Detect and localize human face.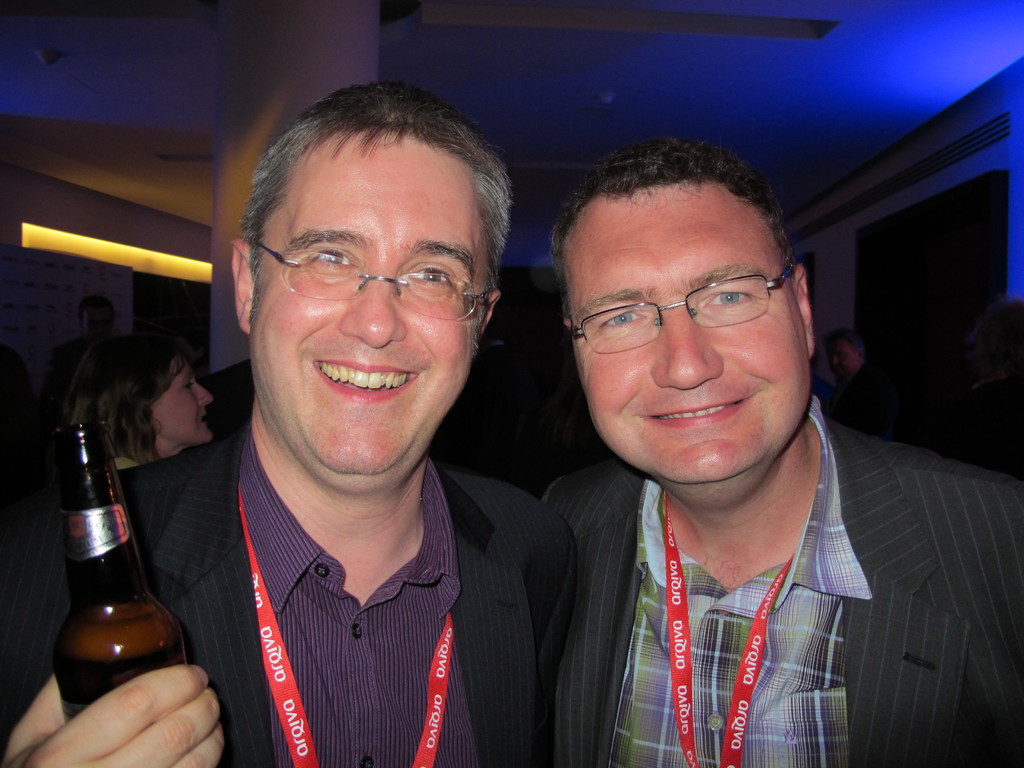
Localized at <bbox>255, 134, 484, 471</bbox>.
